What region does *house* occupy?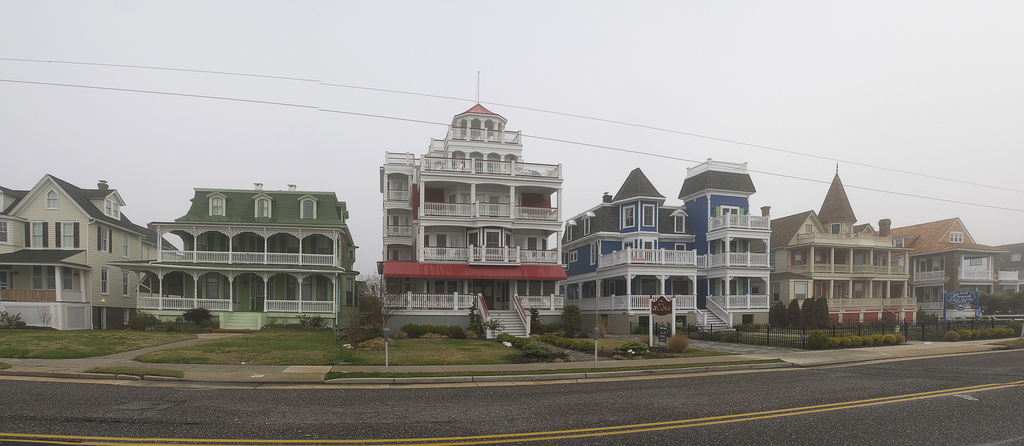
{"x1": 879, "y1": 214, "x2": 1006, "y2": 326}.
